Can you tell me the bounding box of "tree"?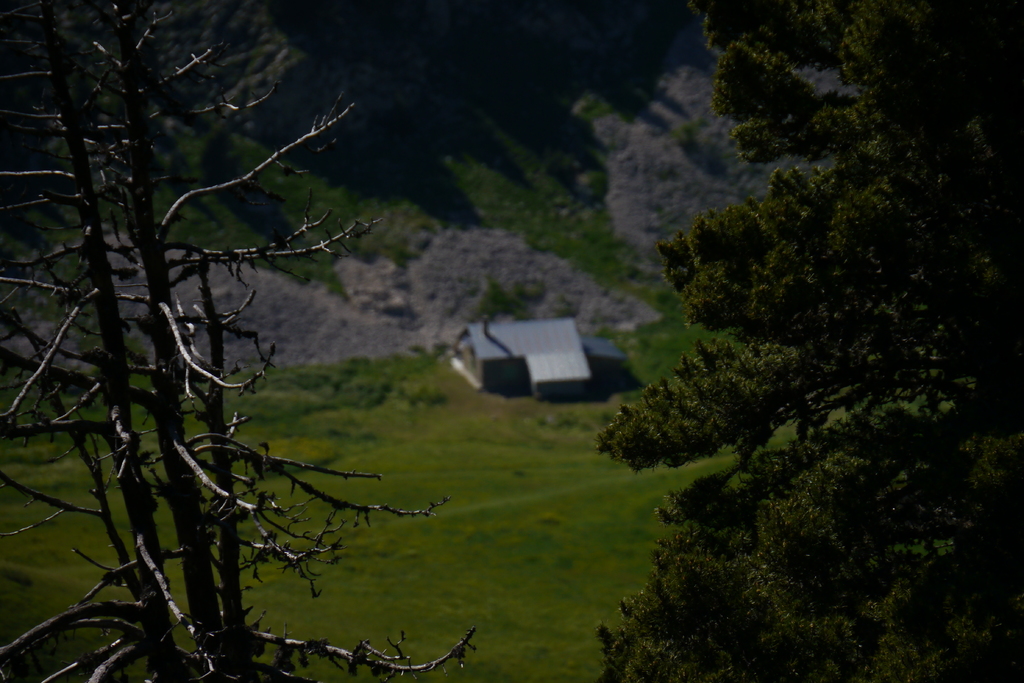
{"left": 0, "top": 0, "right": 509, "bottom": 645}.
